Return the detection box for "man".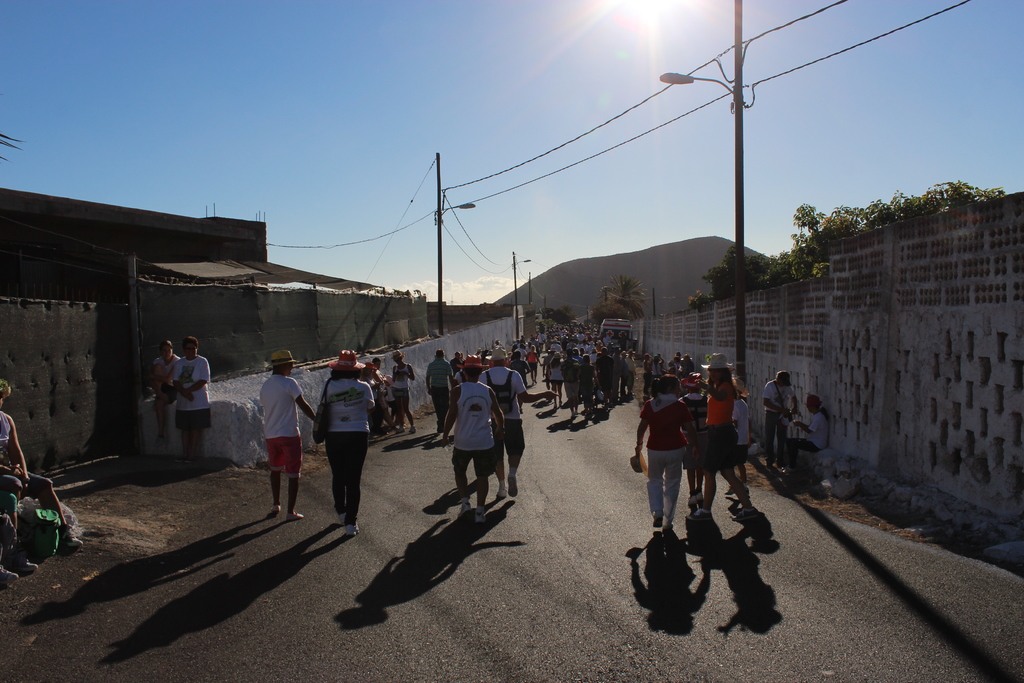
BBox(595, 345, 611, 409).
